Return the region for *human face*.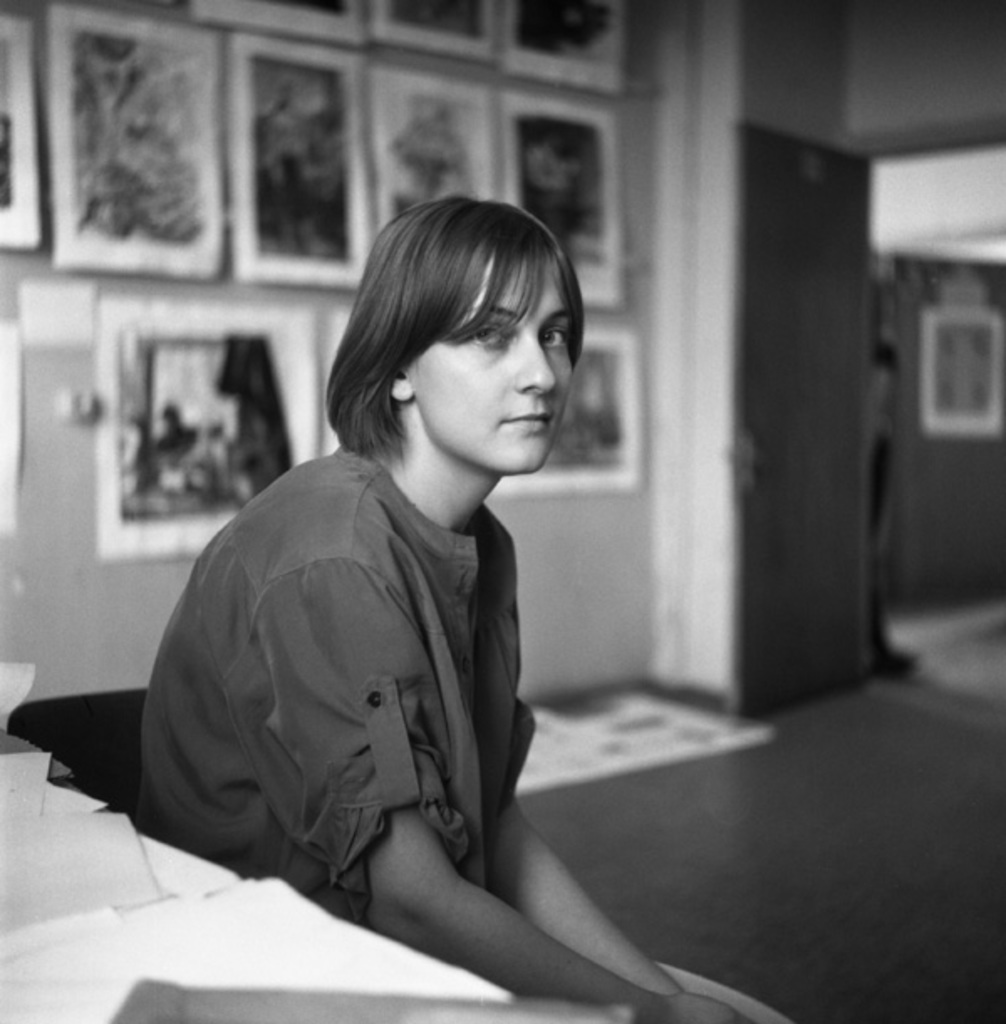
rect(396, 253, 572, 476).
